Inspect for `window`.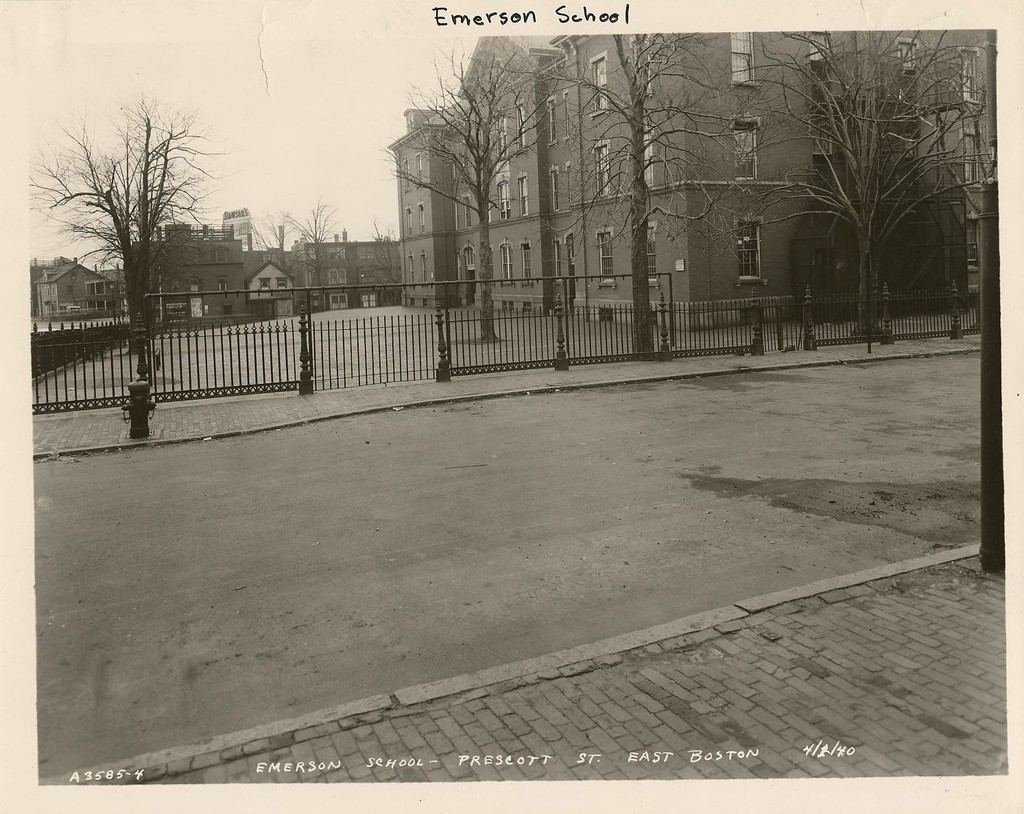
Inspection: rect(416, 200, 423, 236).
